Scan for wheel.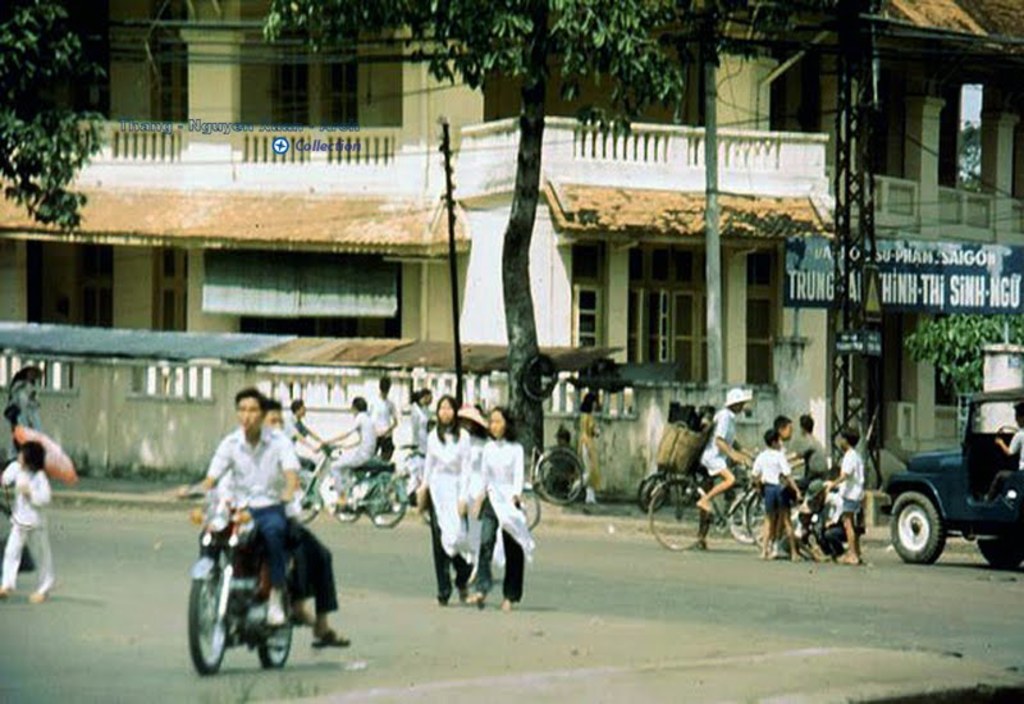
Scan result: [524, 476, 540, 532].
